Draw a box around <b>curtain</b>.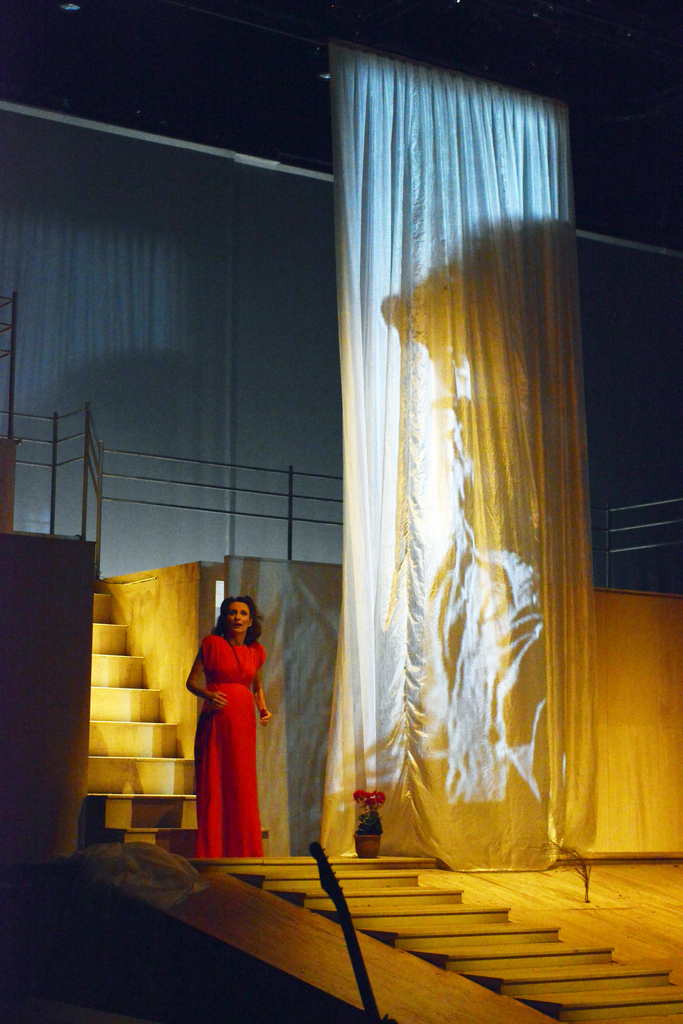
Rect(321, 40, 597, 867).
